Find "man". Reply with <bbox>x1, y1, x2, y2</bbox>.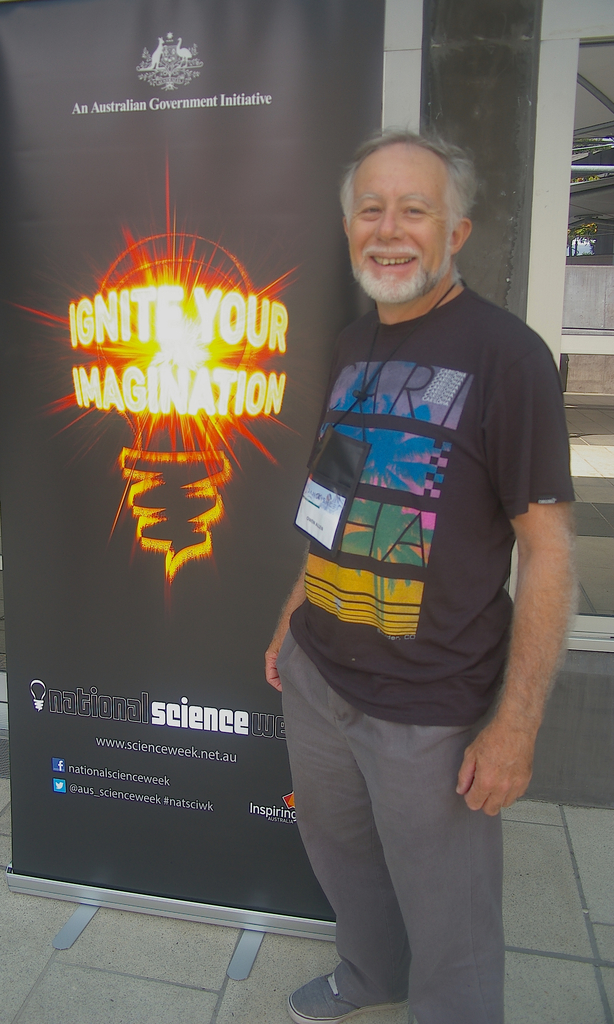
<bbox>255, 128, 585, 991</bbox>.
